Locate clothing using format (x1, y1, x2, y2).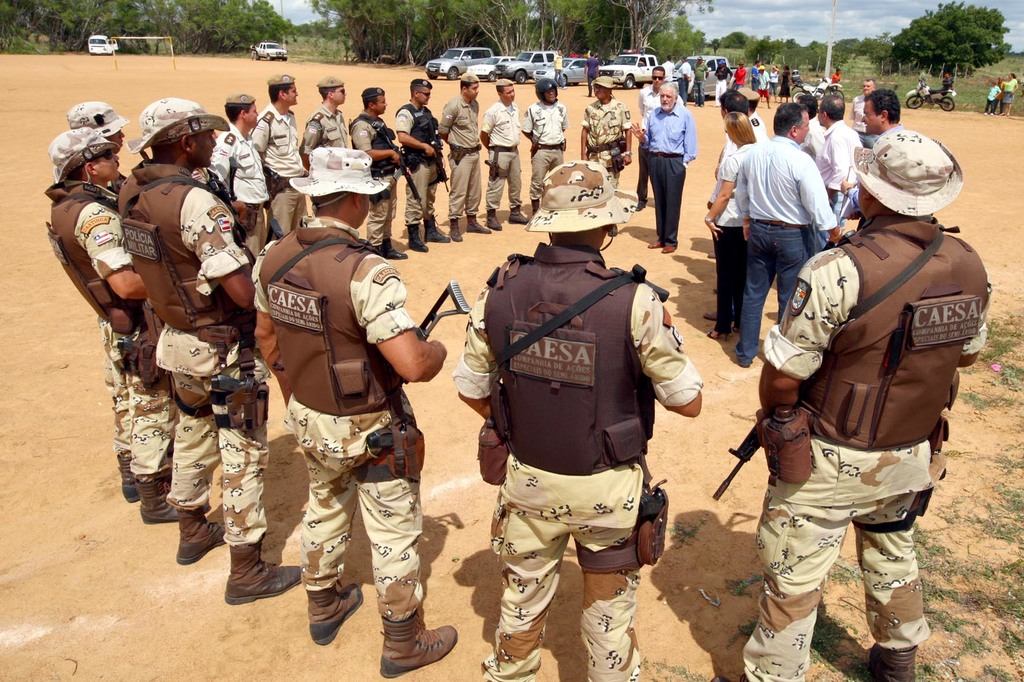
(586, 60, 597, 95).
